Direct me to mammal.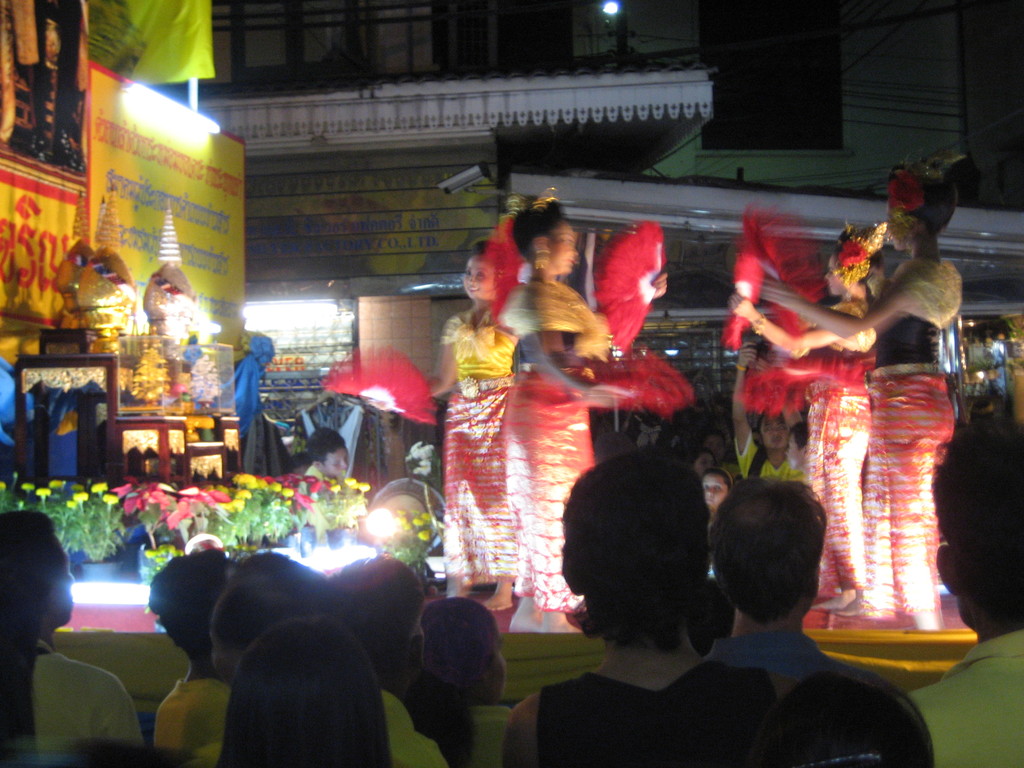
Direction: {"left": 508, "top": 457, "right": 803, "bottom": 767}.
